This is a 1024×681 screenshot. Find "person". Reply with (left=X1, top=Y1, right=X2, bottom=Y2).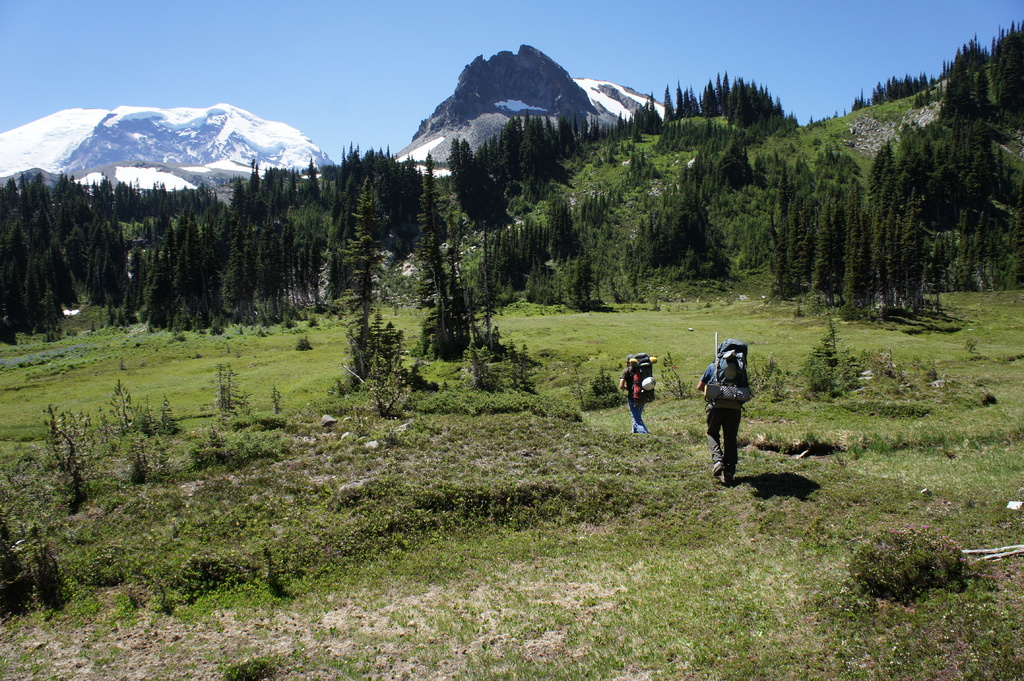
(left=618, top=354, right=658, bottom=433).
